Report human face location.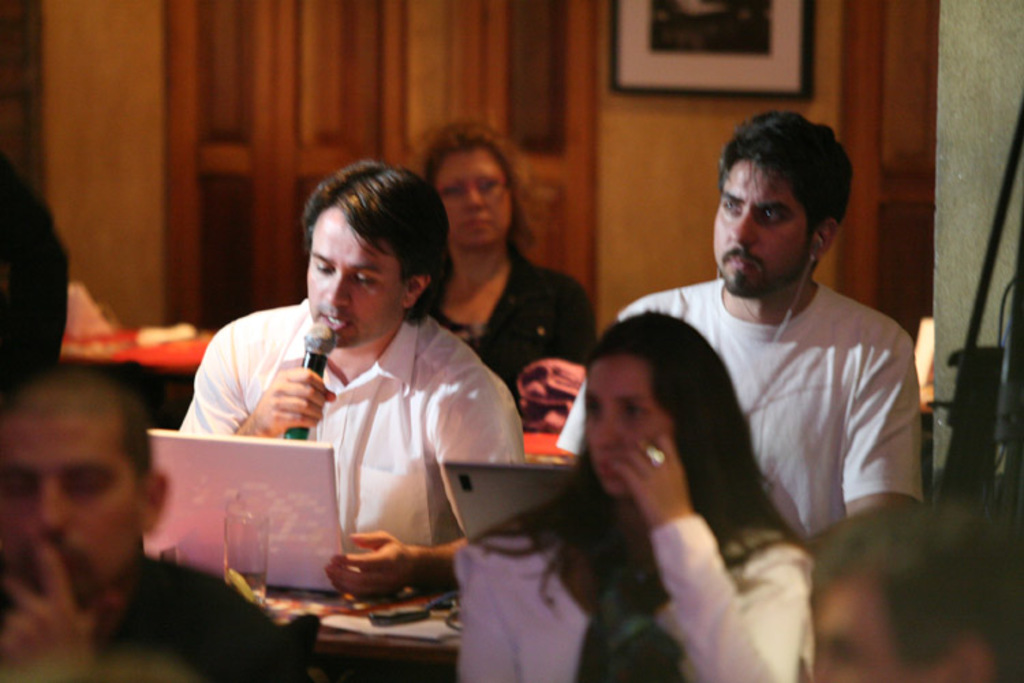
Report: 438 150 511 247.
